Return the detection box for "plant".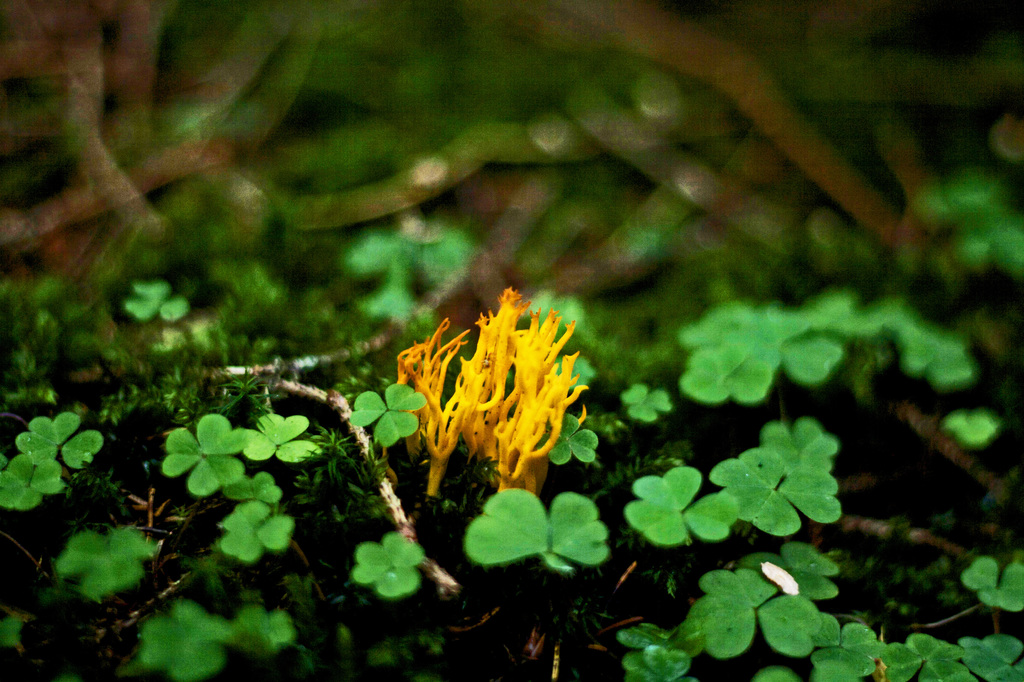
rect(122, 278, 188, 320).
